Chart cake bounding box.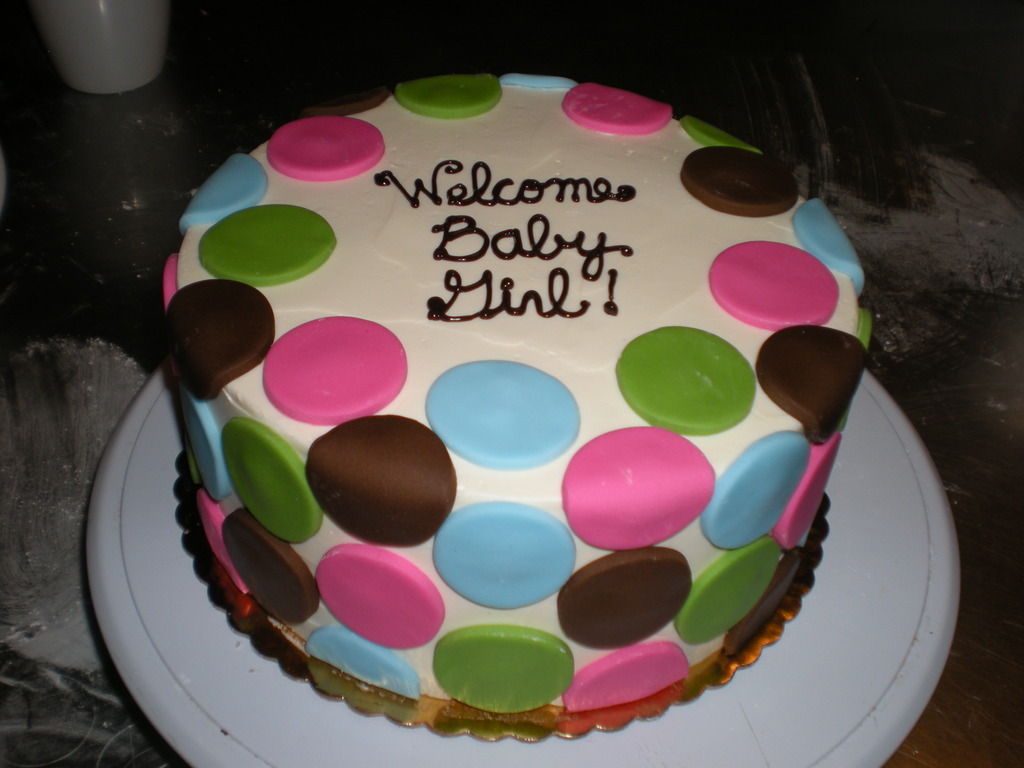
Charted: x1=160 y1=70 x2=871 y2=732.
